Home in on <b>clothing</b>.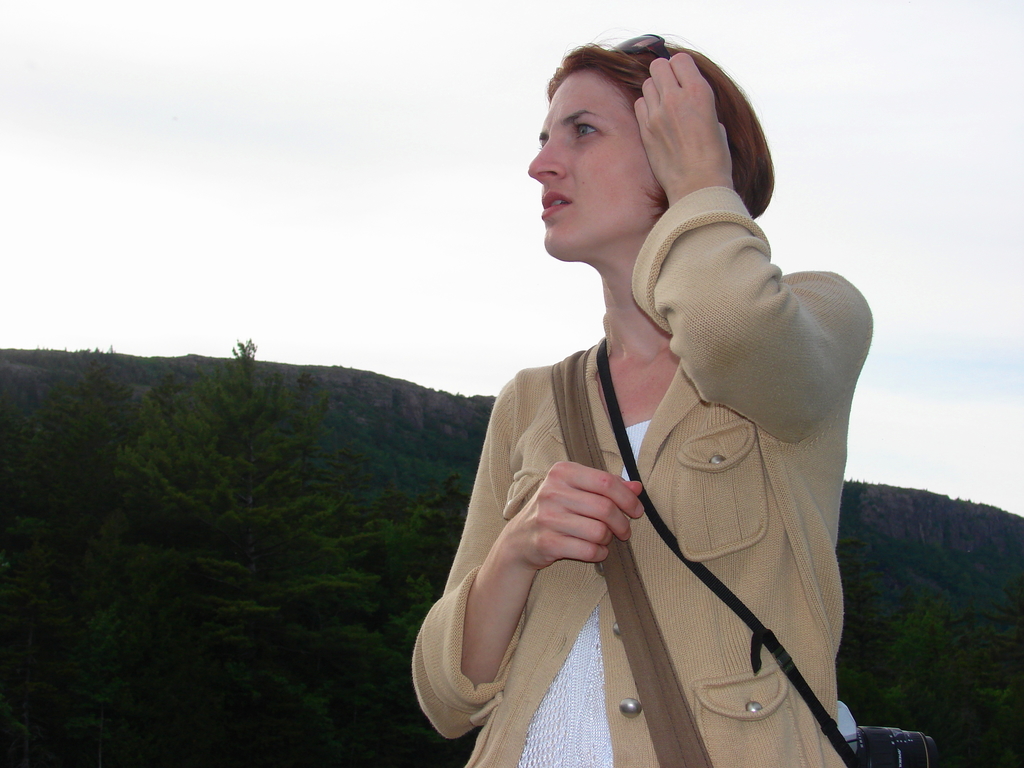
Homed in at (left=408, top=185, right=884, bottom=767).
